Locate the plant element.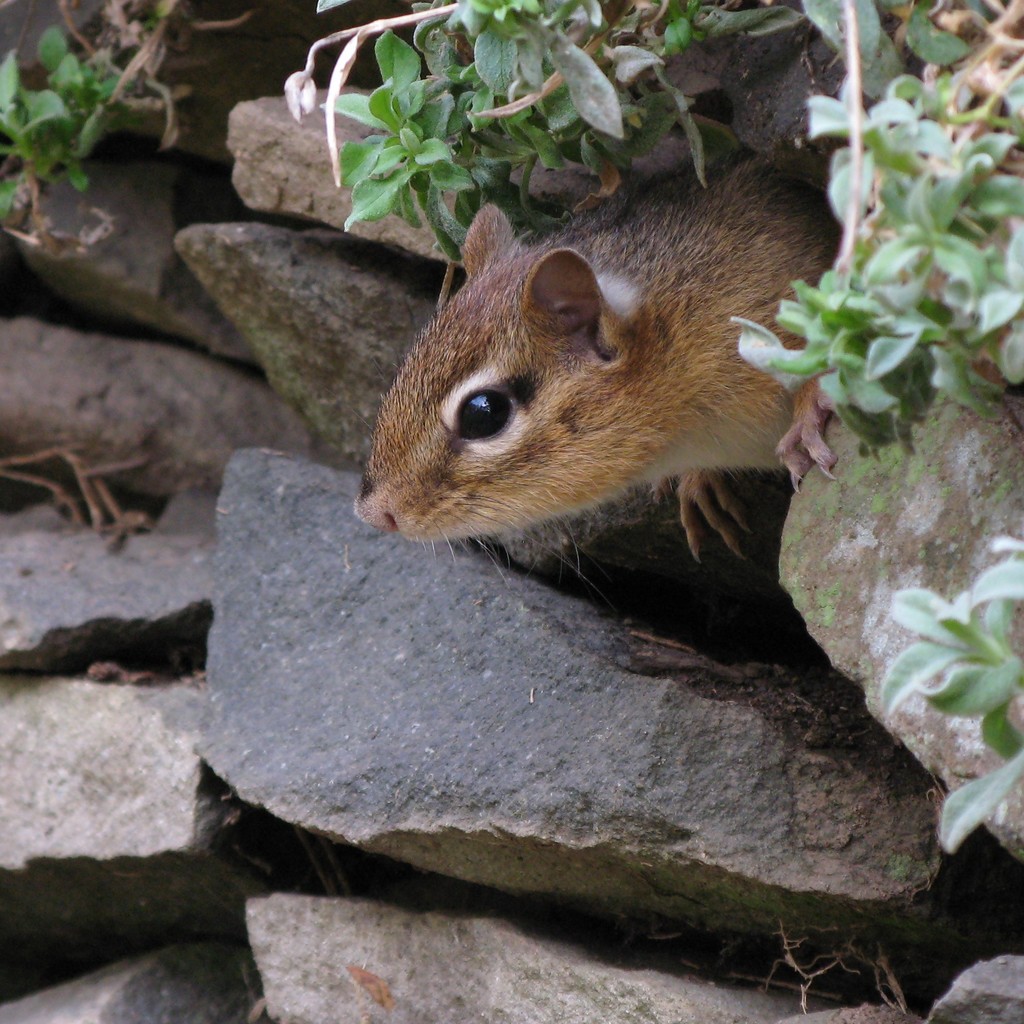
Element bbox: Rect(732, 1, 1023, 433).
